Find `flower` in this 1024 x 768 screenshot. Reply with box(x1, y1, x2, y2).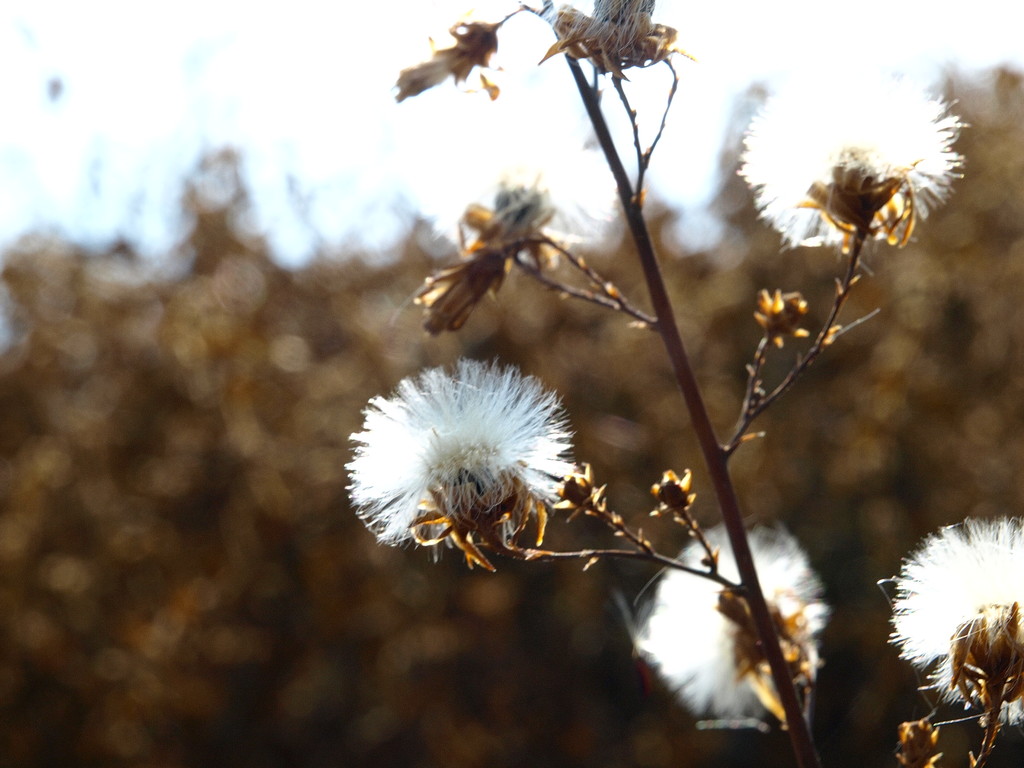
box(737, 61, 965, 255).
